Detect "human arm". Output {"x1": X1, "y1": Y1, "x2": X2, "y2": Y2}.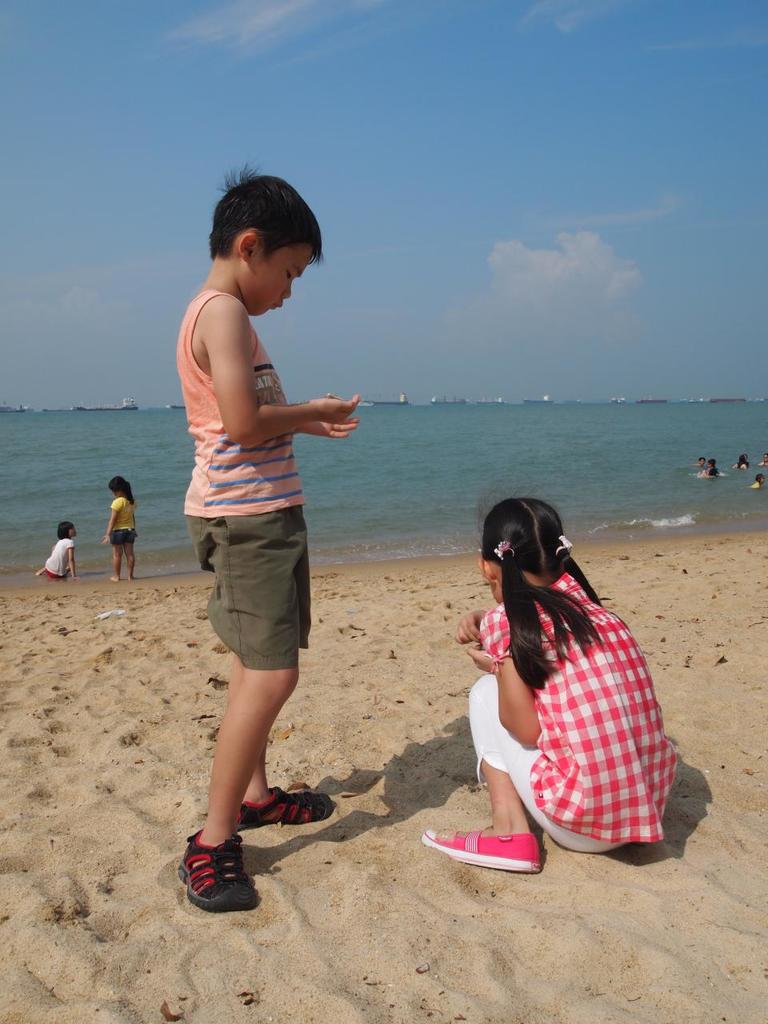
{"x1": 70, "y1": 545, "x2": 81, "y2": 582}.
